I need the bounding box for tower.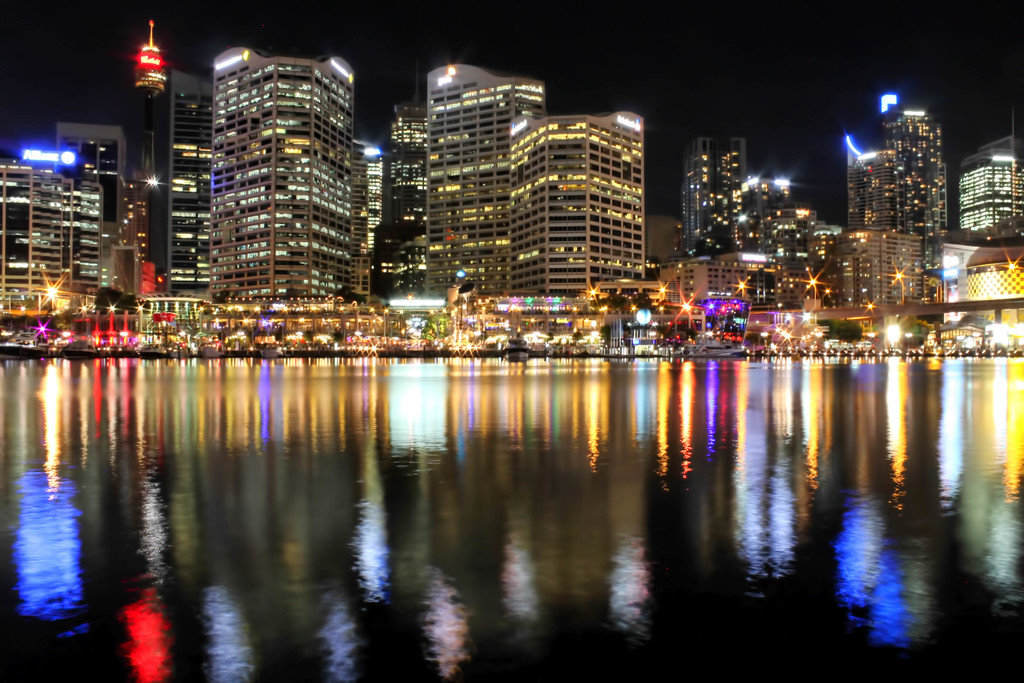
Here it is: detection(373, 103, 418, 295).
